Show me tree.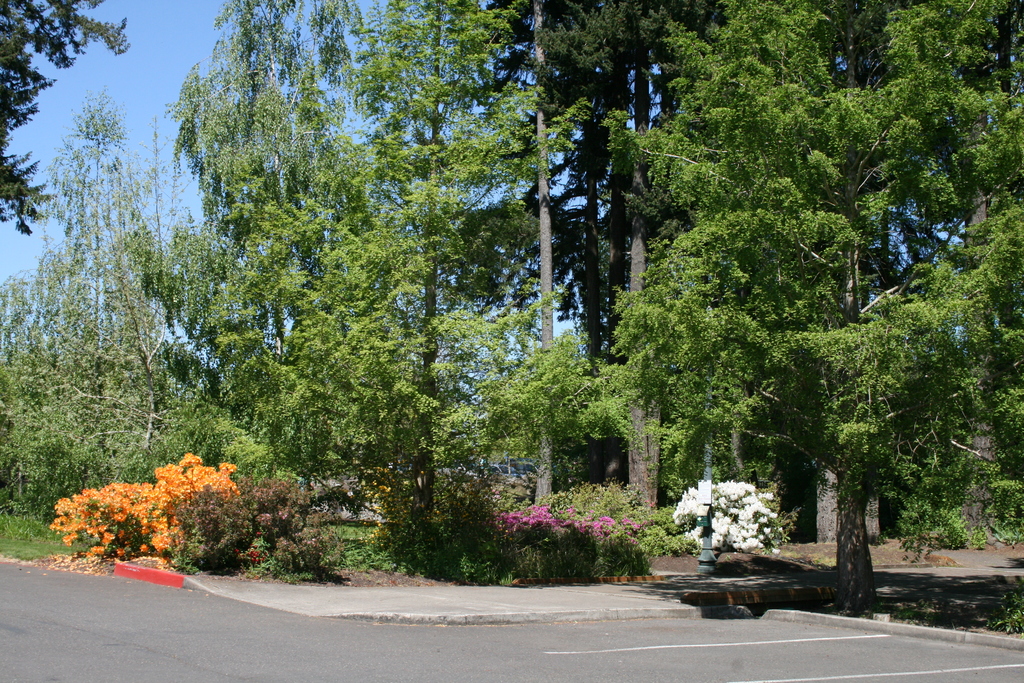
tree is here: box=[603, 0, 1023, 623].
